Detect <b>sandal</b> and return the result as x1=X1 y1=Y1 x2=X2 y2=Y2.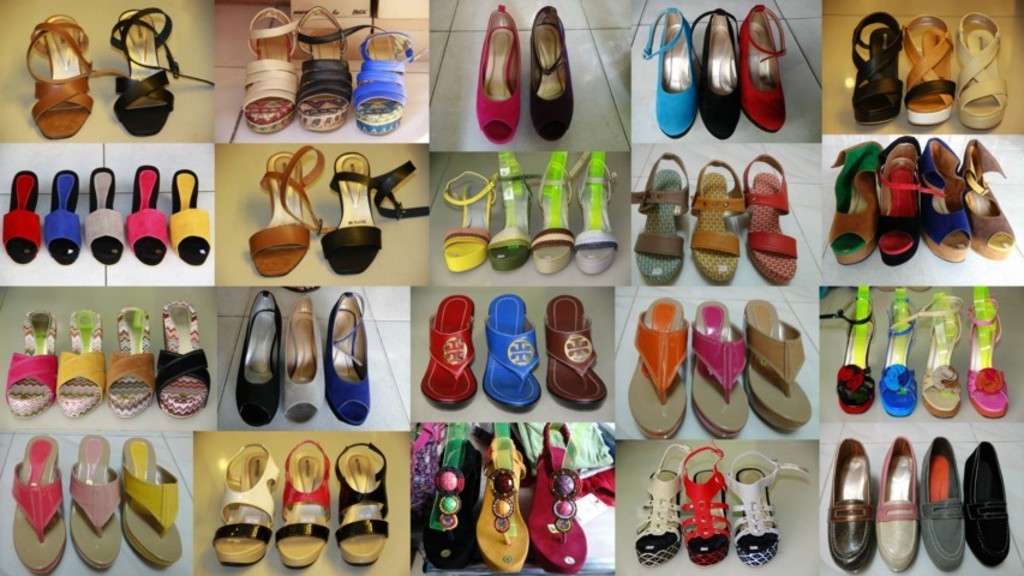
x1=279 y1=433 x2=323 y2=571.
